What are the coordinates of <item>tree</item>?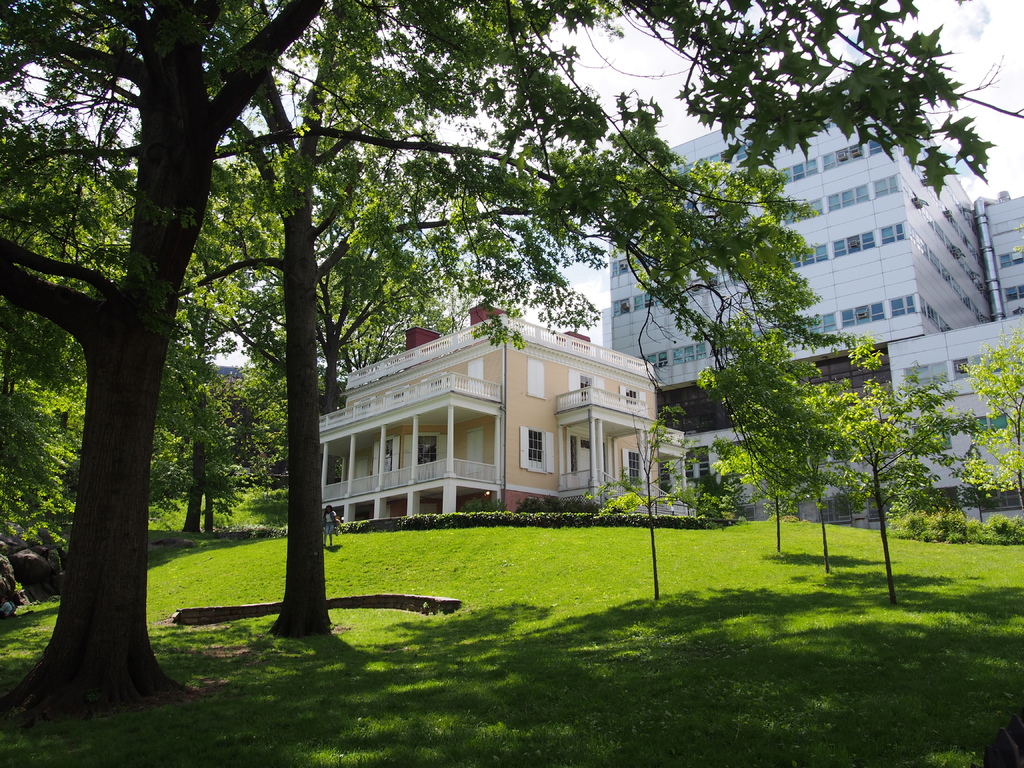
{"x1": 700, "y1": 321, "x2": 809, "y2": 564}.
